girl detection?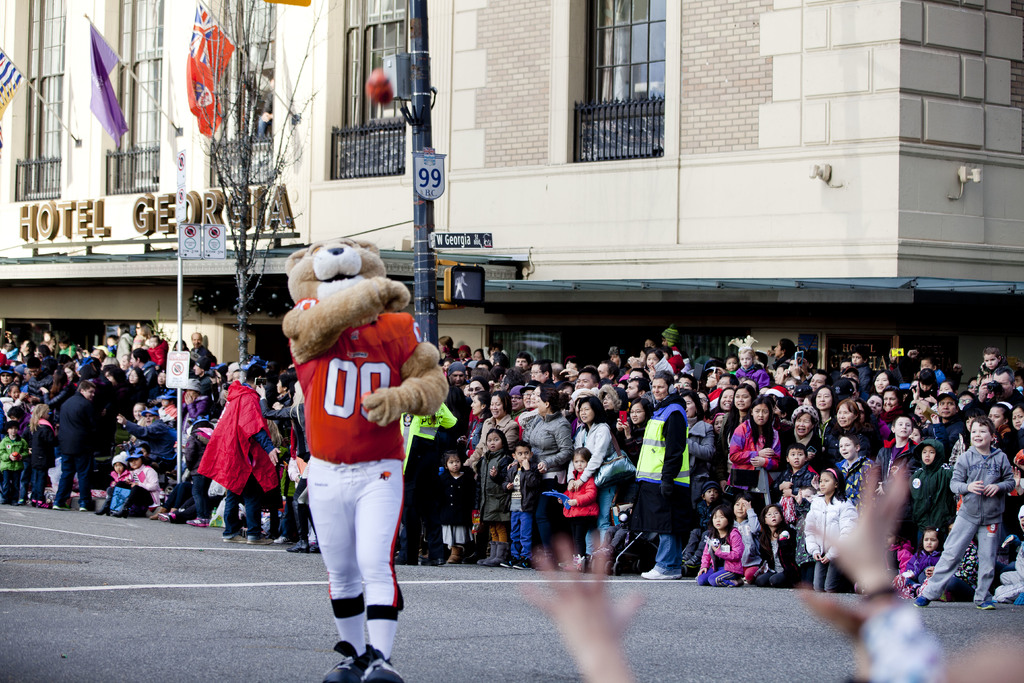
{"left": 947, "top": 408, "right": 997, "bottom": 501}
